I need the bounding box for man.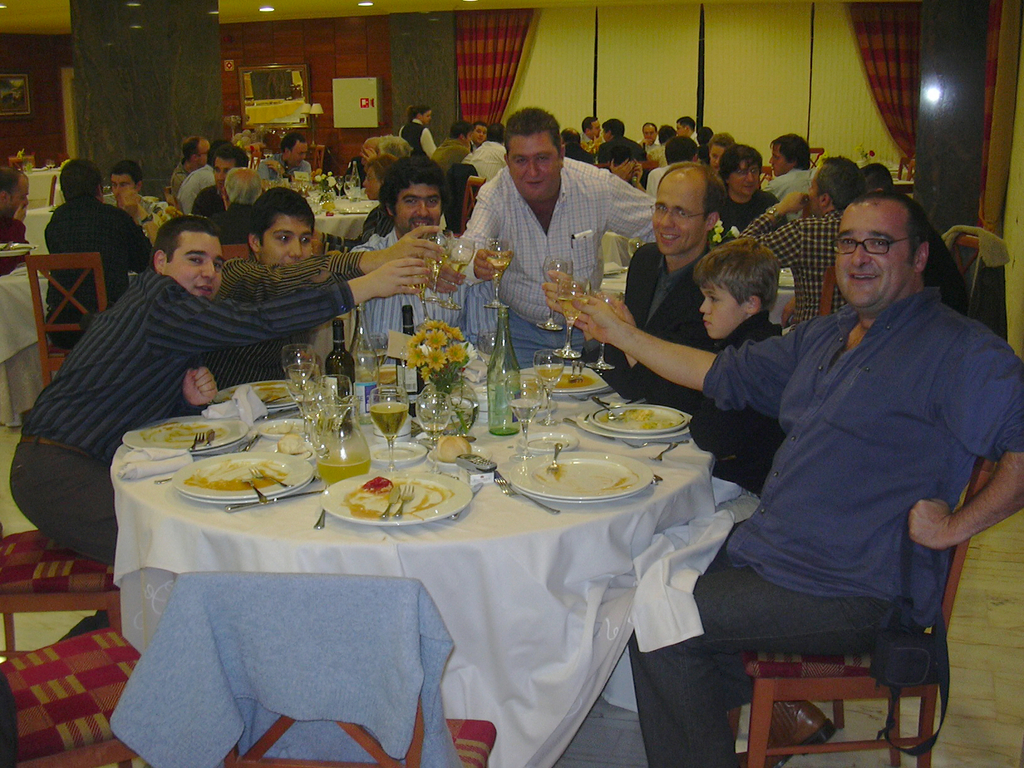
Here it is: x1=559, y1=128, x2=593, y2=165.
